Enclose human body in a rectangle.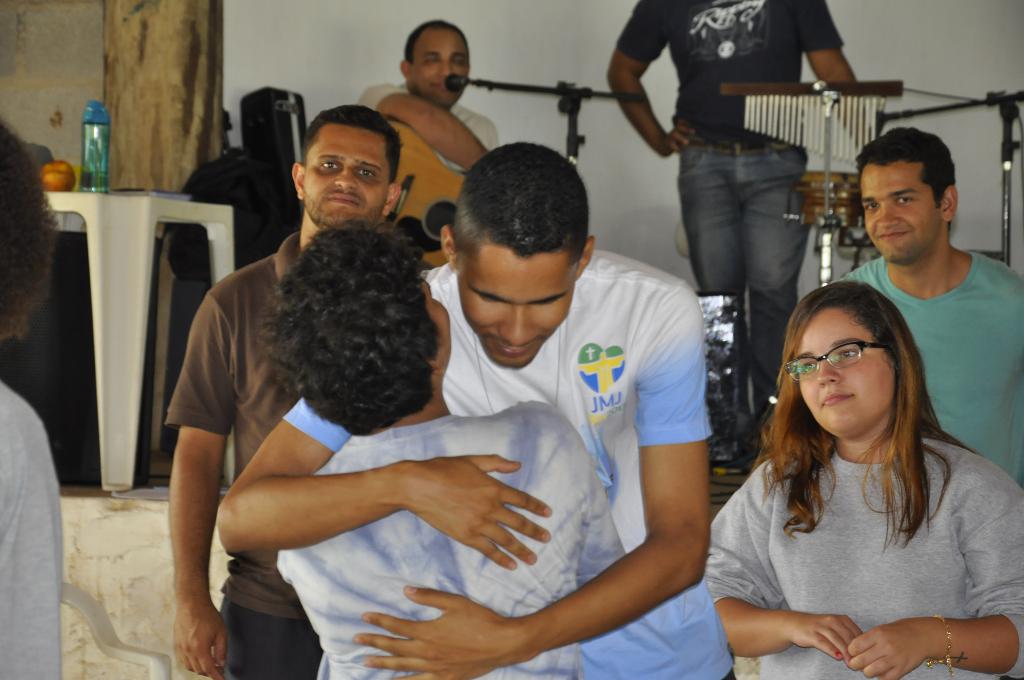
613,0,869,470.
